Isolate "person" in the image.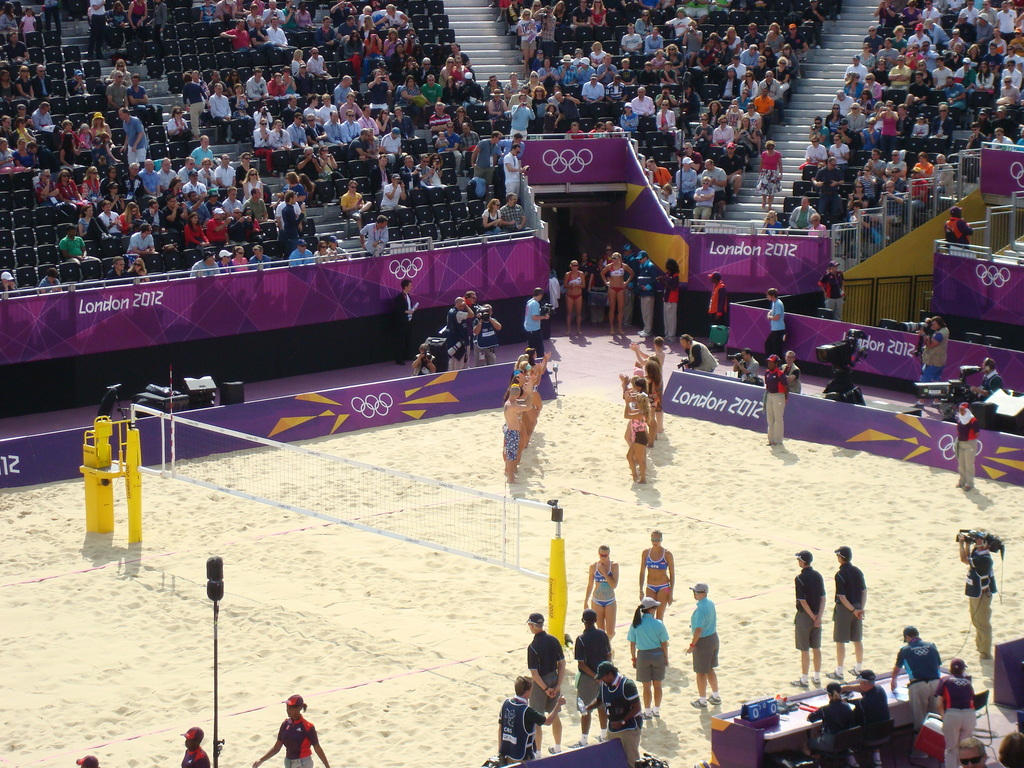
Isolated region: [10, 64, 35, 99].
